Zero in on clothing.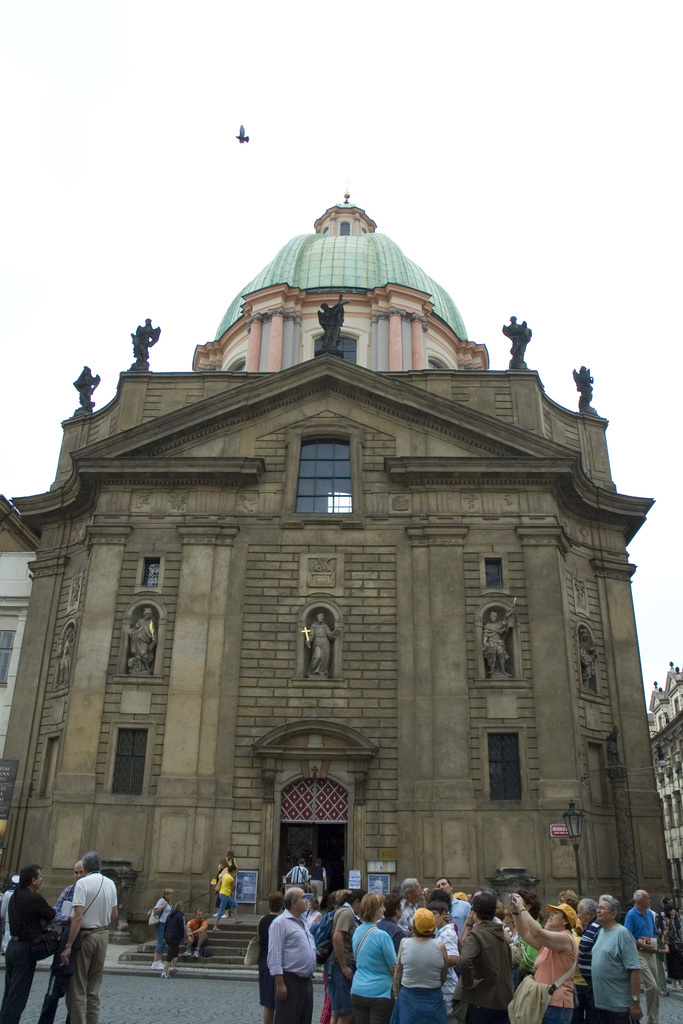
Zeroed in: pyautogui.locateOnScreen(347, 909, 404, 1023).
